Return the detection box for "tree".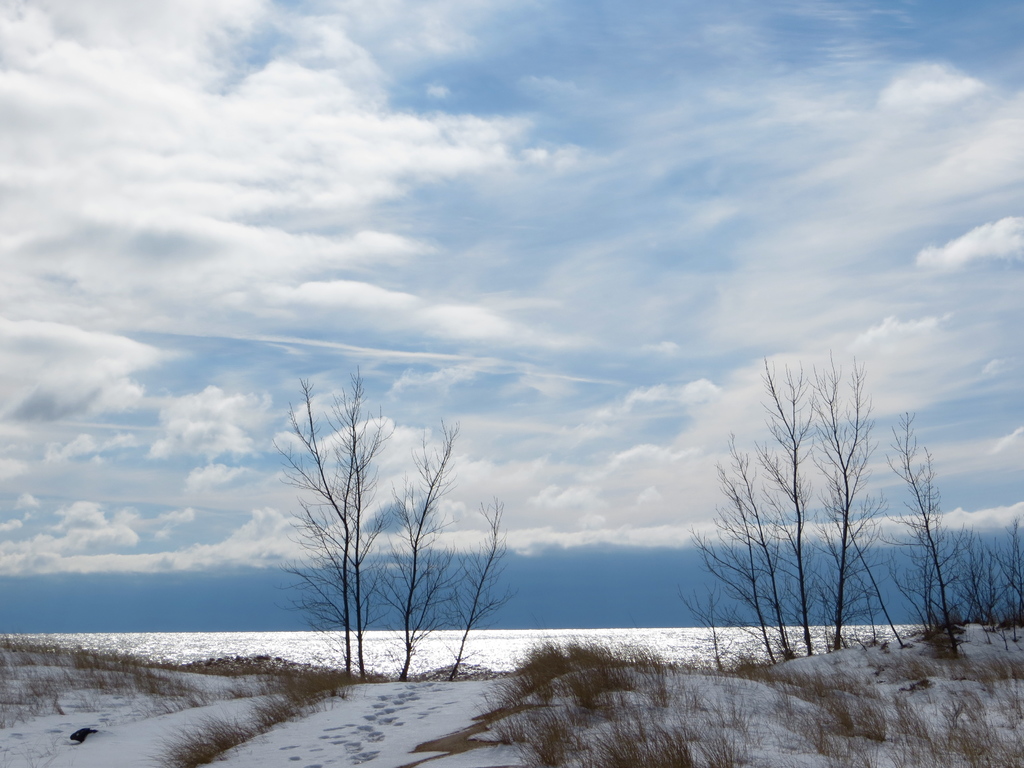
<bbox>277, 366, 399, 672</bbox>.
